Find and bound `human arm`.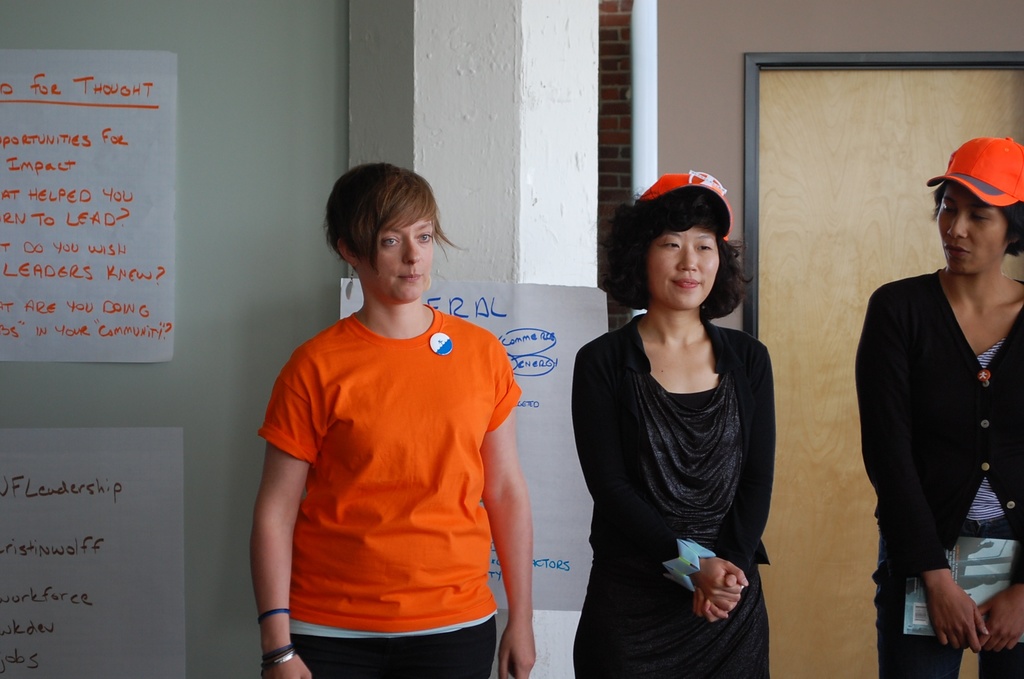
Bound: BBox(851, 288, 988, 651).
